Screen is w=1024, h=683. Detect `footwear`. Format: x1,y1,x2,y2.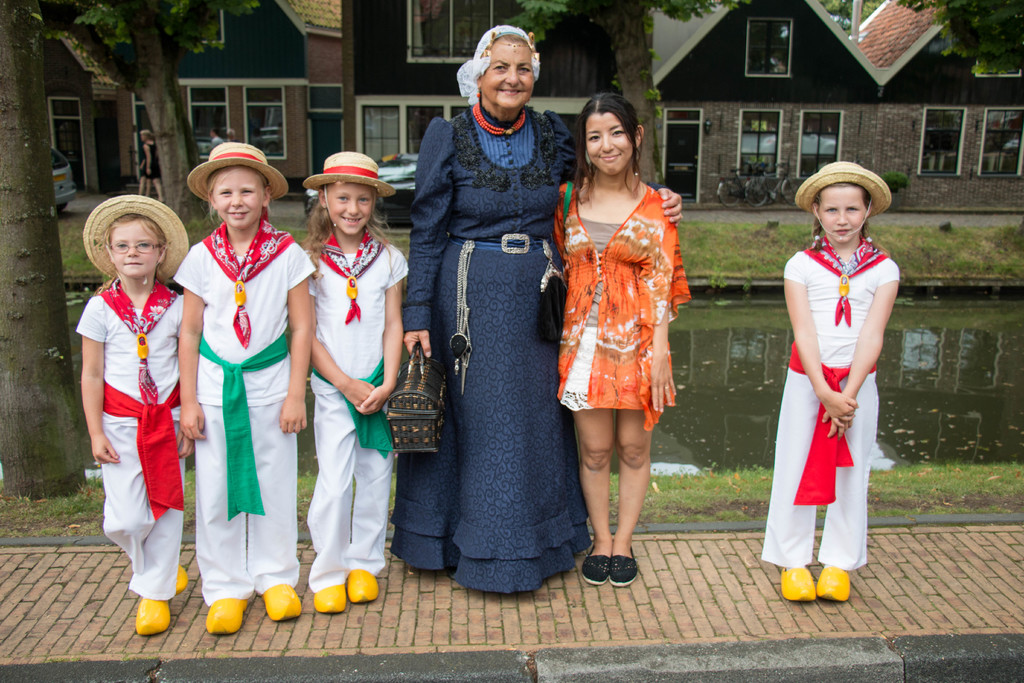
349,566,381,604.
